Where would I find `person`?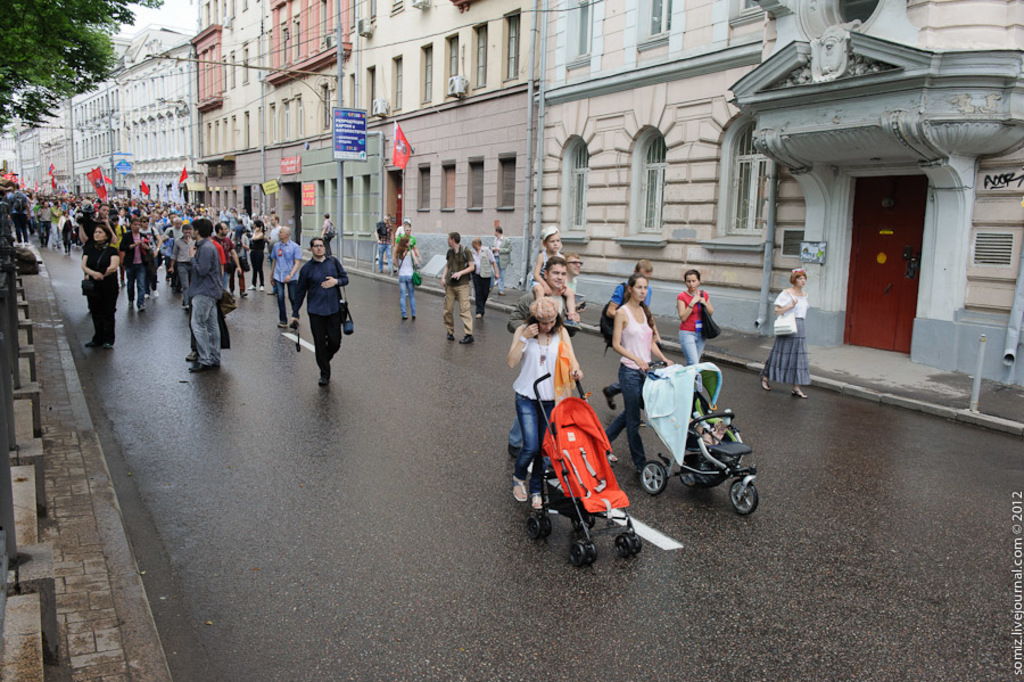
At 374:212:397:269.
